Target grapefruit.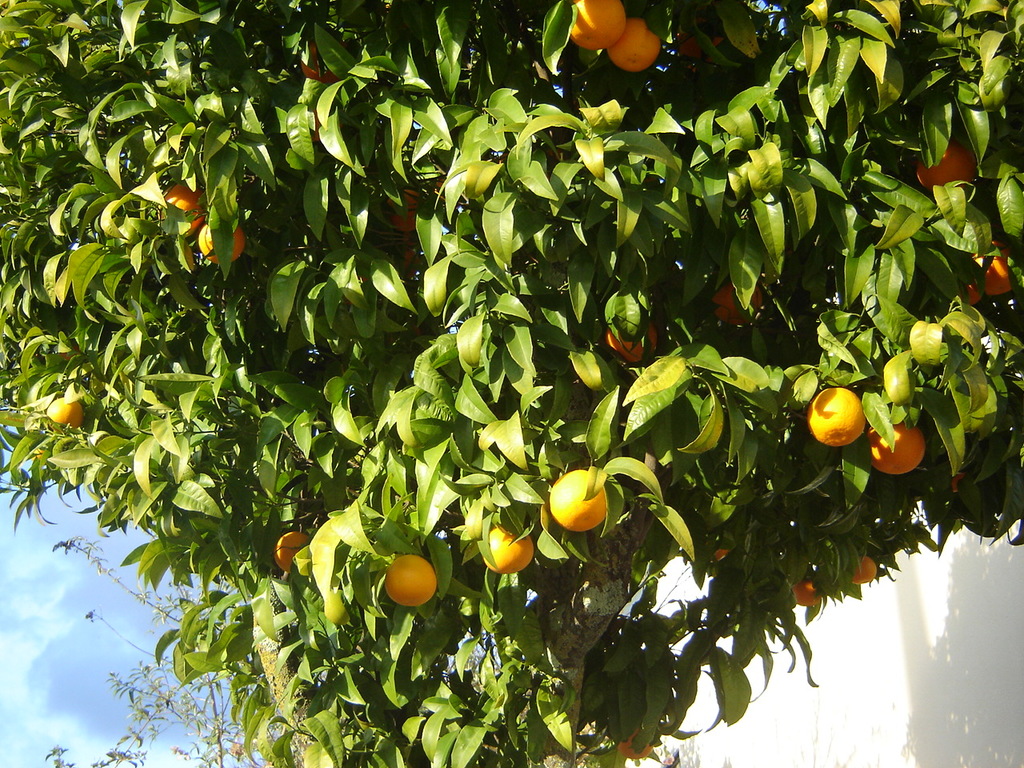
Target region: 549/462/611/534.
